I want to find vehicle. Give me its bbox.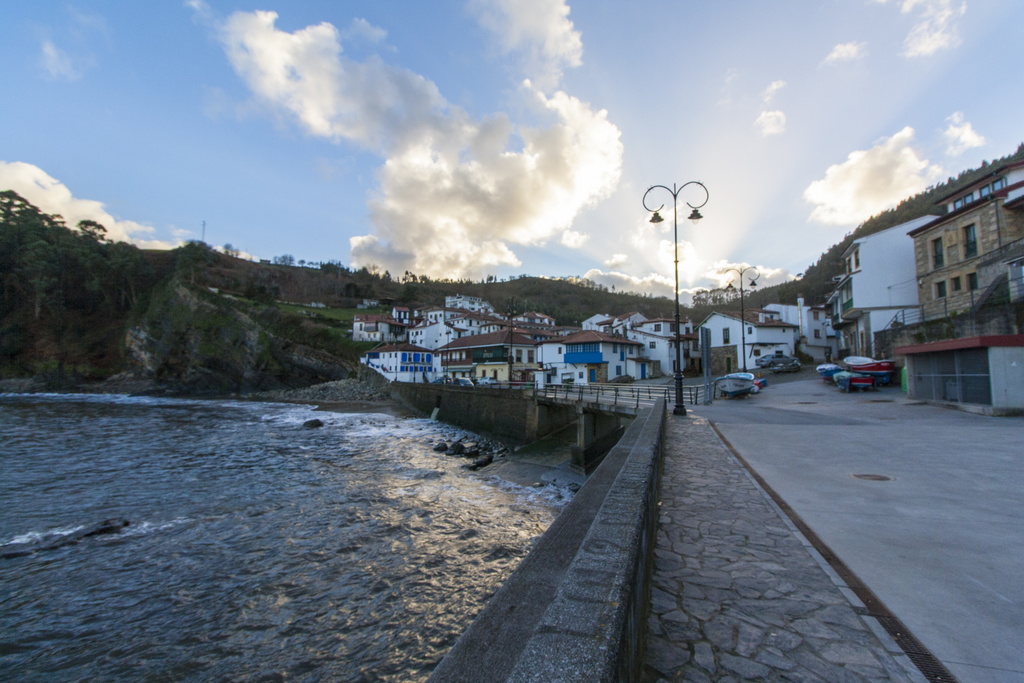
844/353/893/383.
